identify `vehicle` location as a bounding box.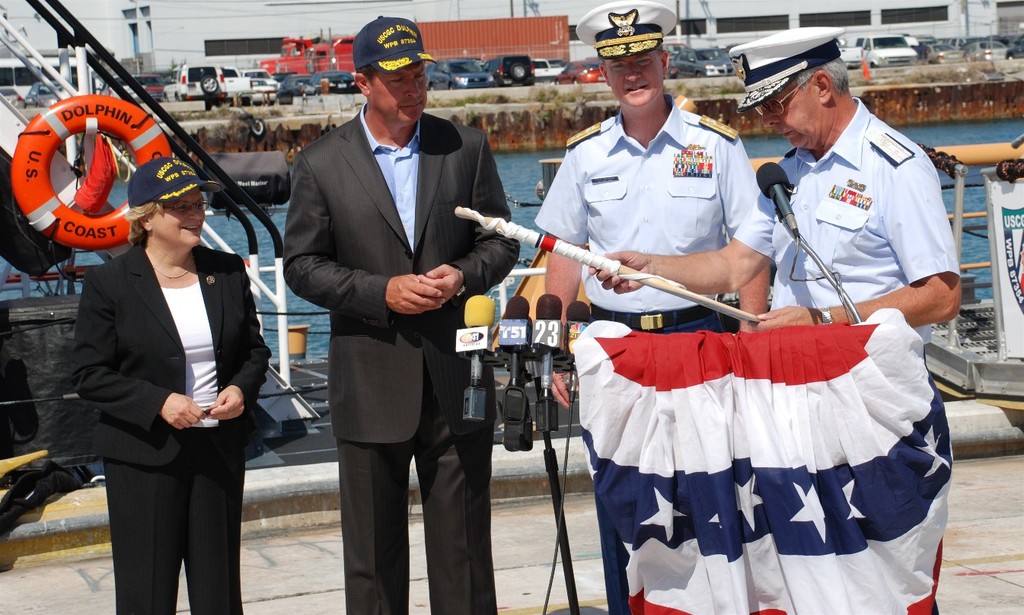
BBox(836, 36, 920, 65).
